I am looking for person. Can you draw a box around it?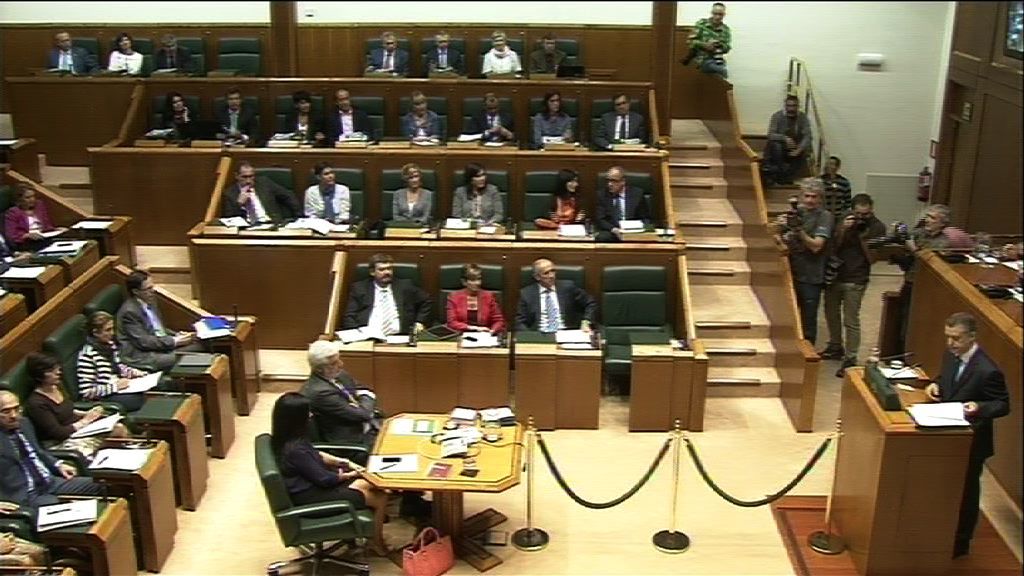
Sure, the bounding box is box=[453, 163, 504, 224].
